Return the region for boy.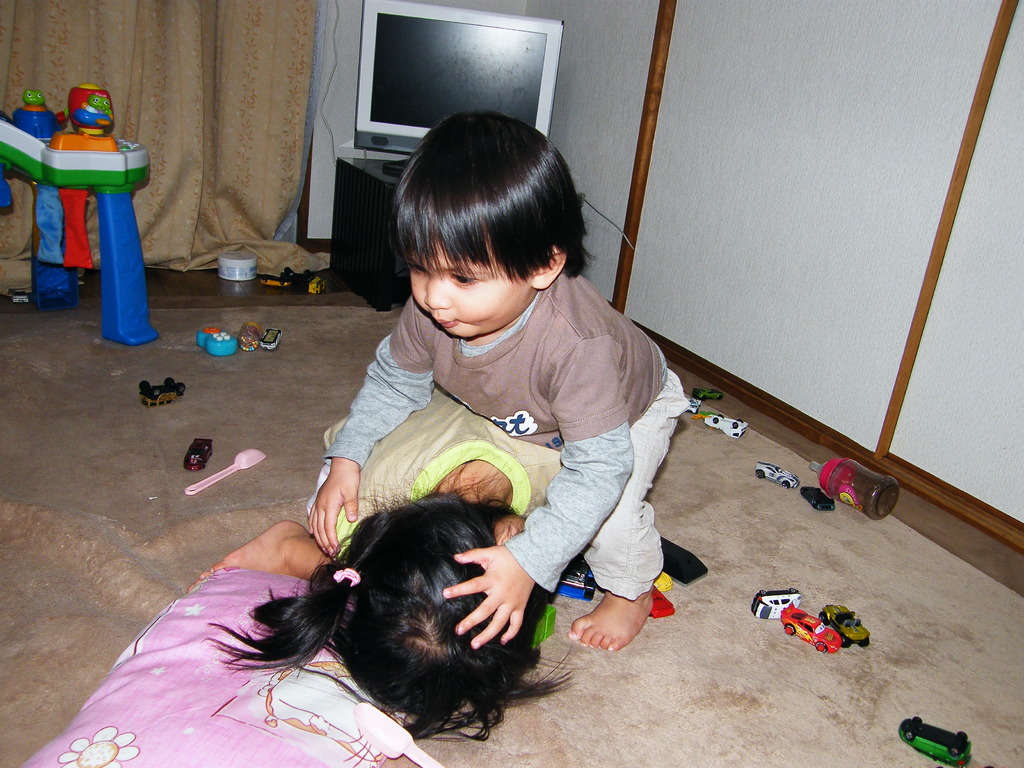
[left=303, top=111, right=701, bottom=659].
